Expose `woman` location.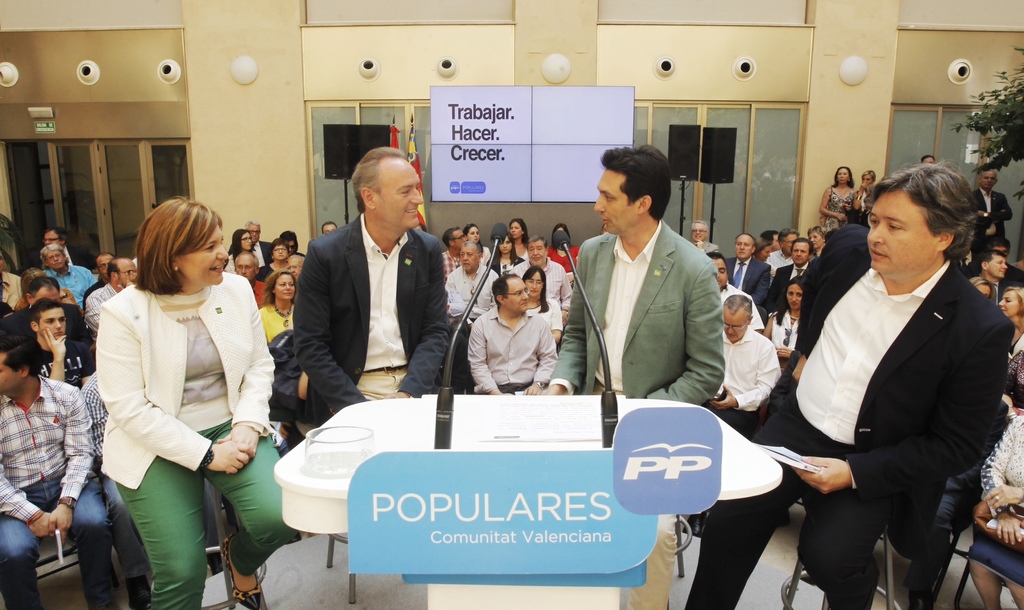
Exposed at <box>807,223,826,253</box>.
